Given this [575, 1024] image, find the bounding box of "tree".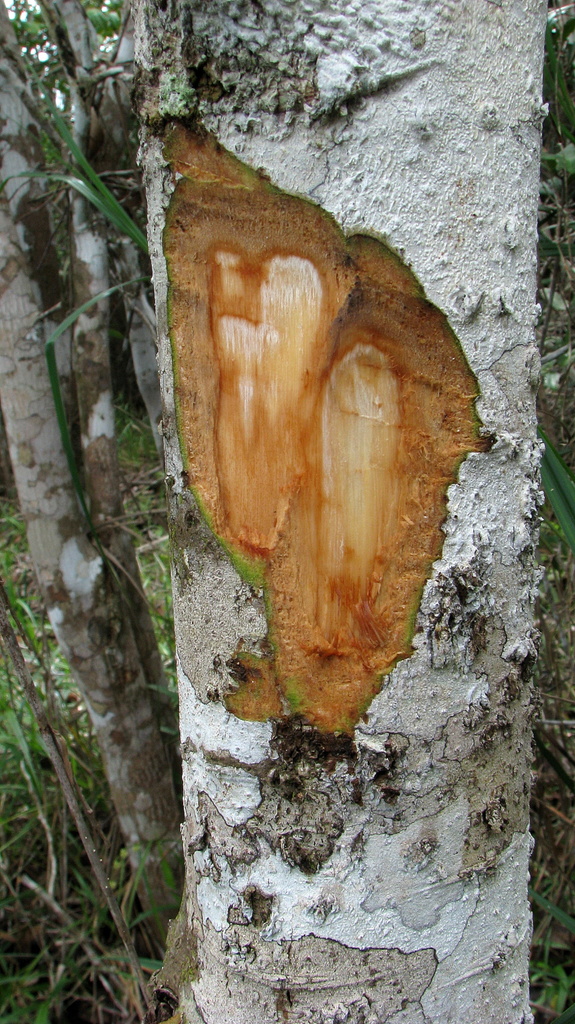
box(129, 0, 547, 1023).
